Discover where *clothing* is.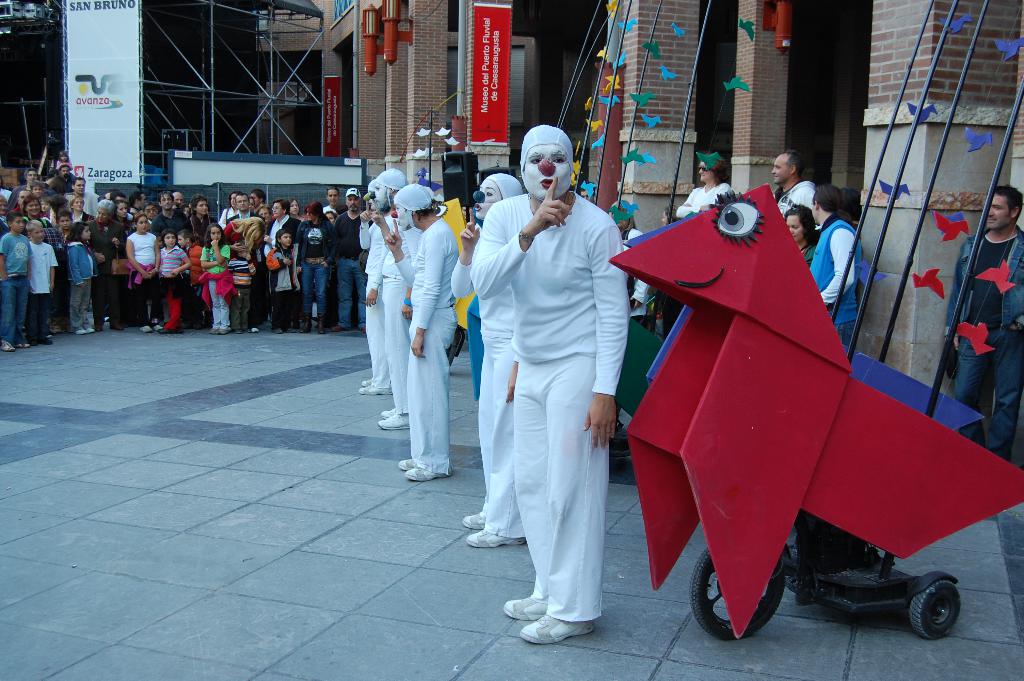
Discovered at <bbox>801, 243, 817, 268</bbox>.
